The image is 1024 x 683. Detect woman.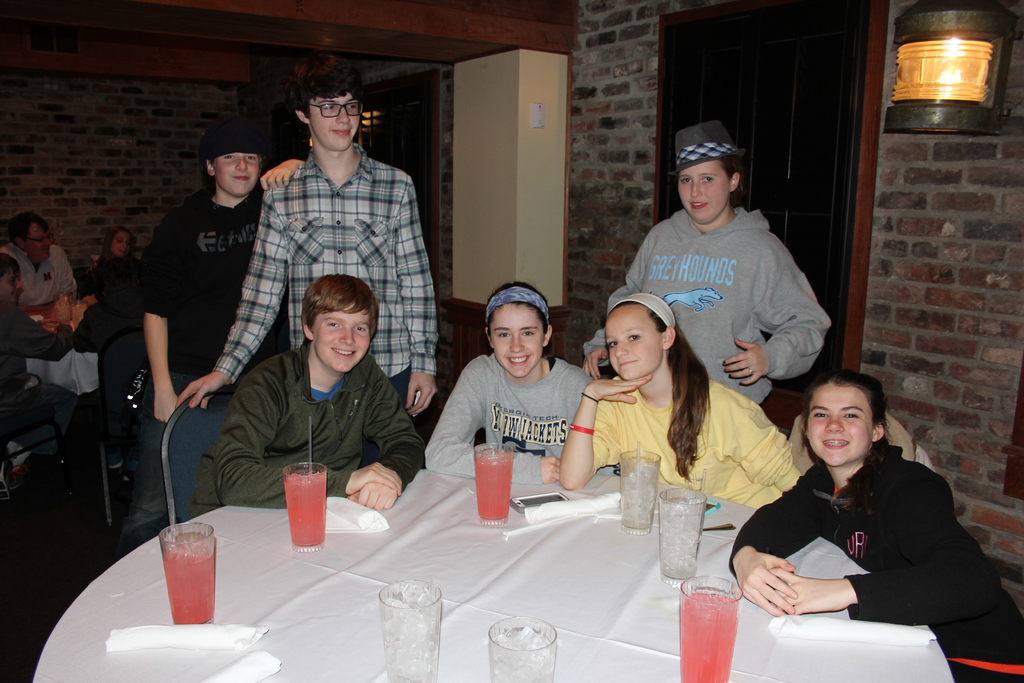
Detection: 557, 293, 806, 514.
